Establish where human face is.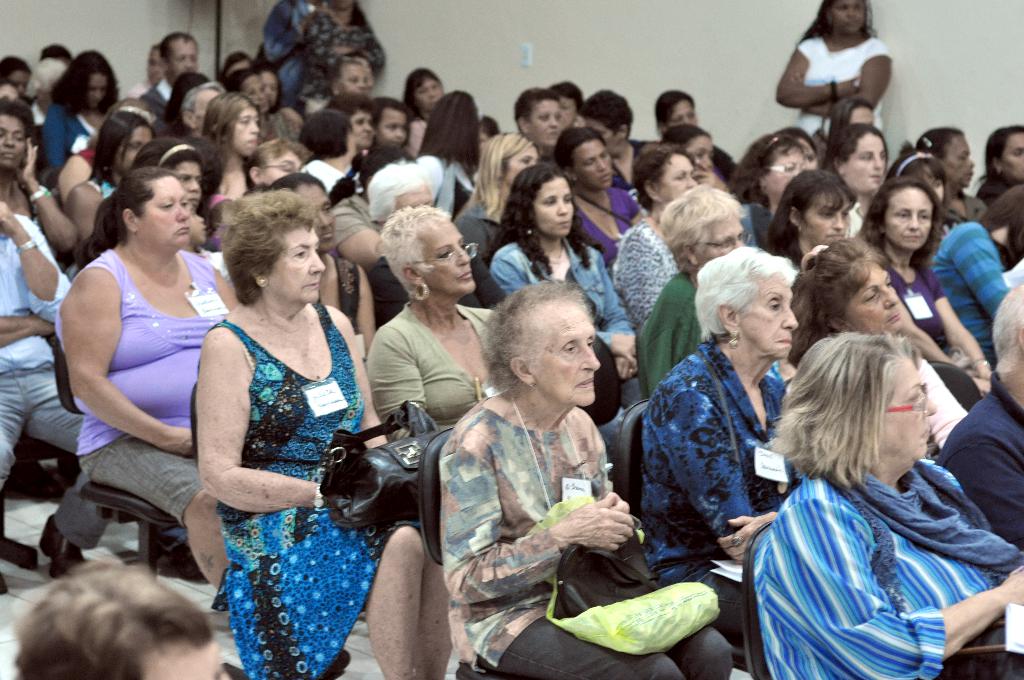
Established at x1=525, y1=95, x2=564, y2=142.
